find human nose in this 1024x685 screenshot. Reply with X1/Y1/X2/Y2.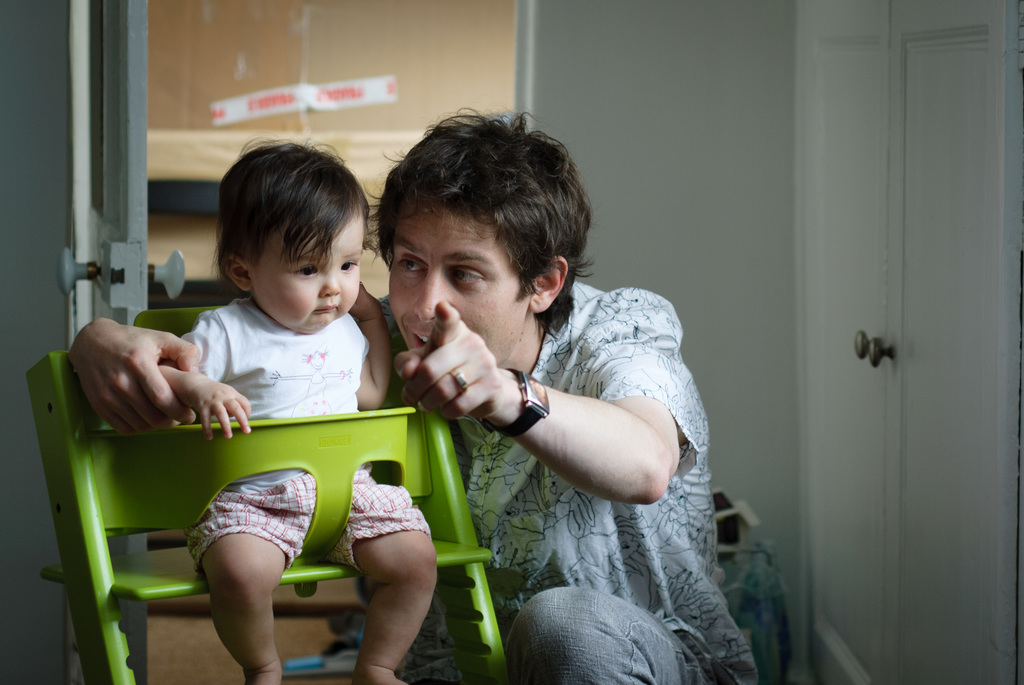
321/276/340/299.
